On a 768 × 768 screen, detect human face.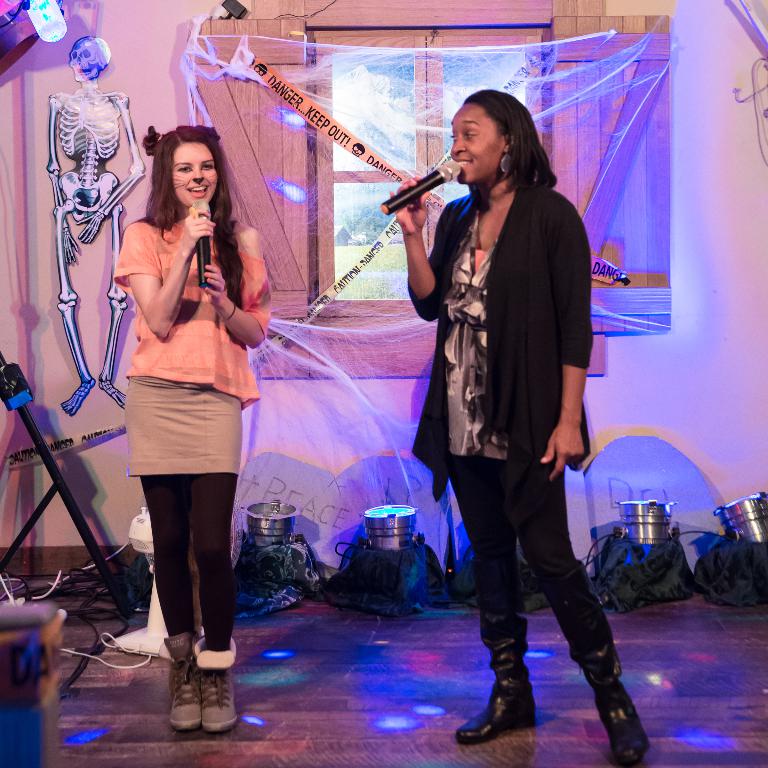
{"x1": 449, "y1": 105, "x2": 502, "y2": 184}.
